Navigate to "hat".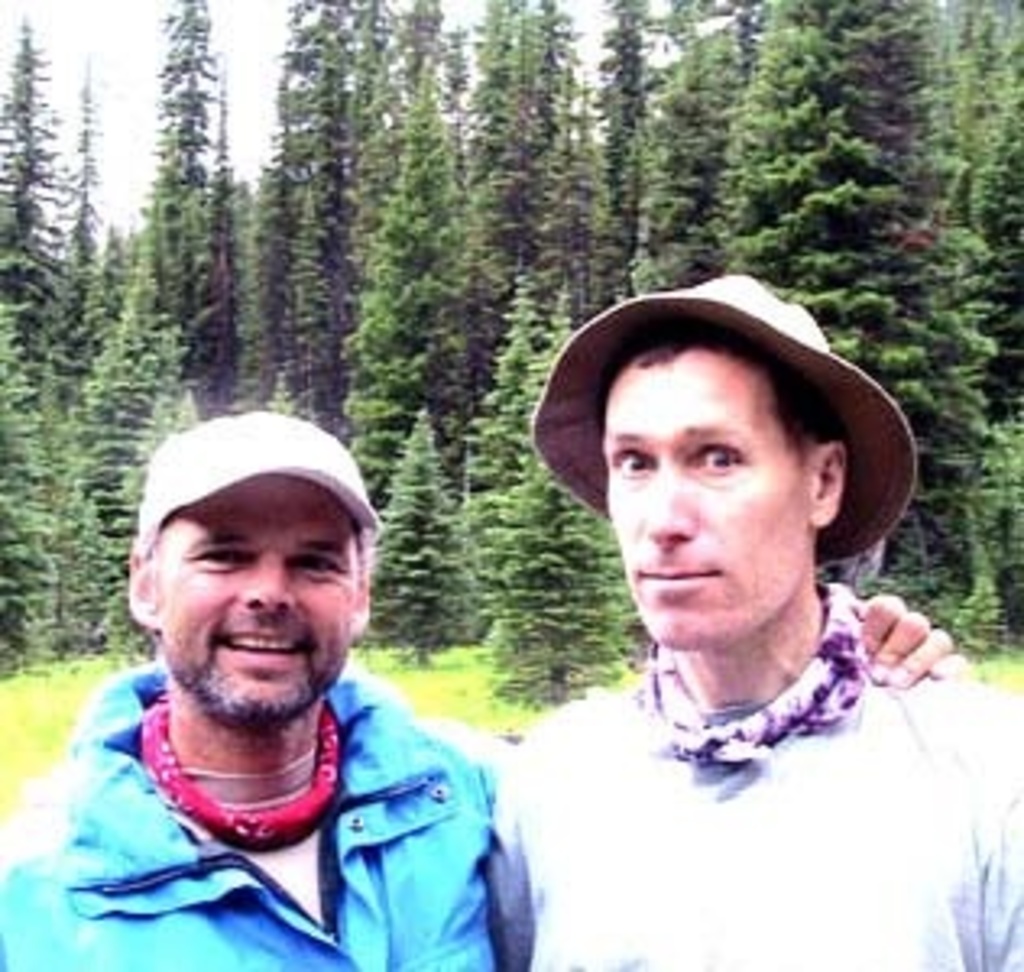
Navigation target: 531, 269, 920, 573.
